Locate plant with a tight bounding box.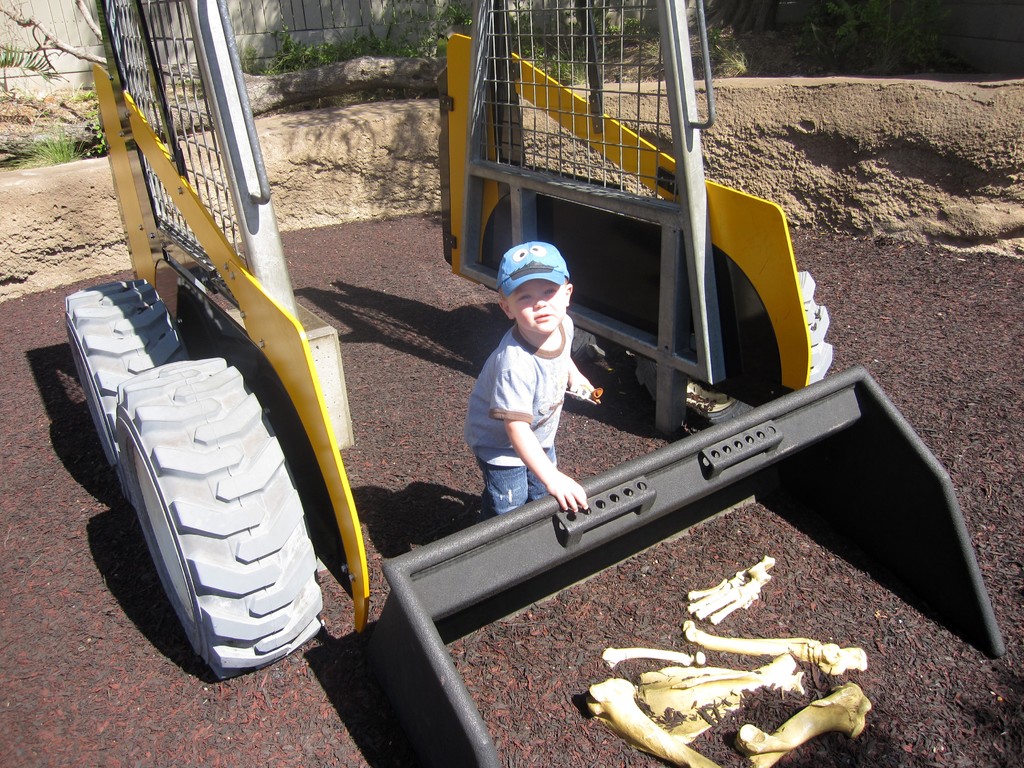
BBox(645, 35, 669, 76).
